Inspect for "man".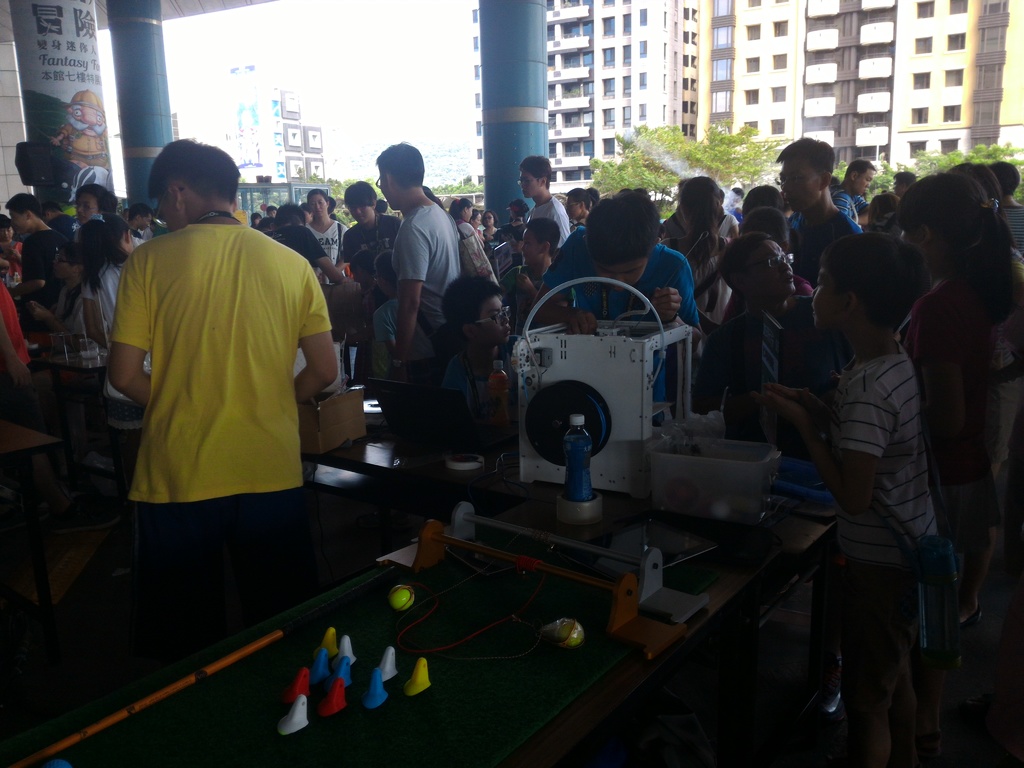
Inspection: <box>338,176,398,262</box>.
